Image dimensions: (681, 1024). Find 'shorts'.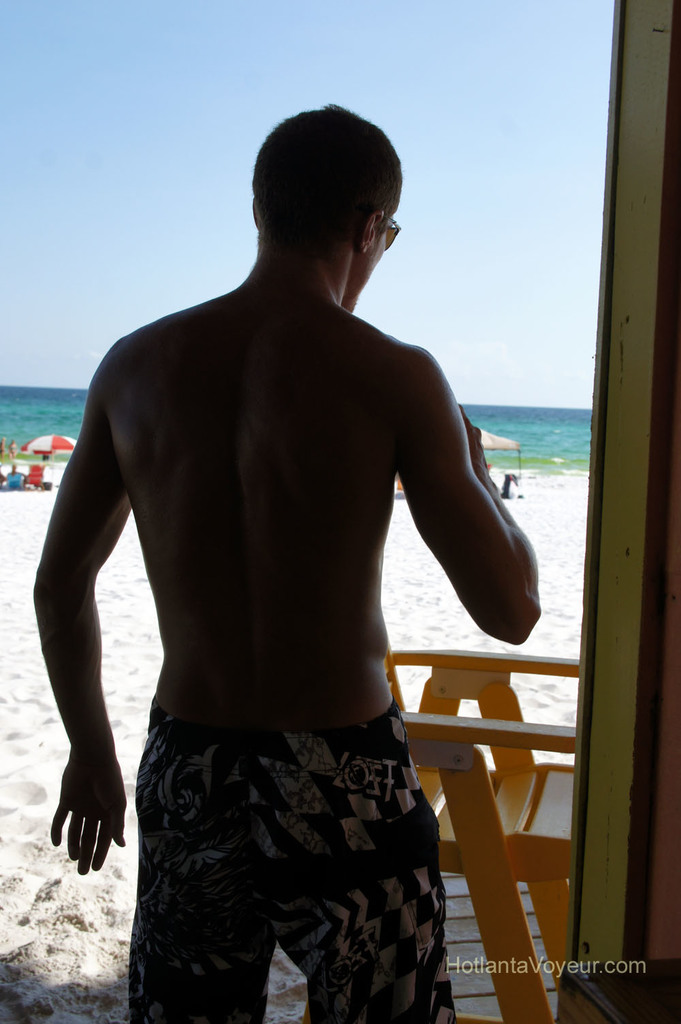
bbox=(126, 704, 456, 1023).
